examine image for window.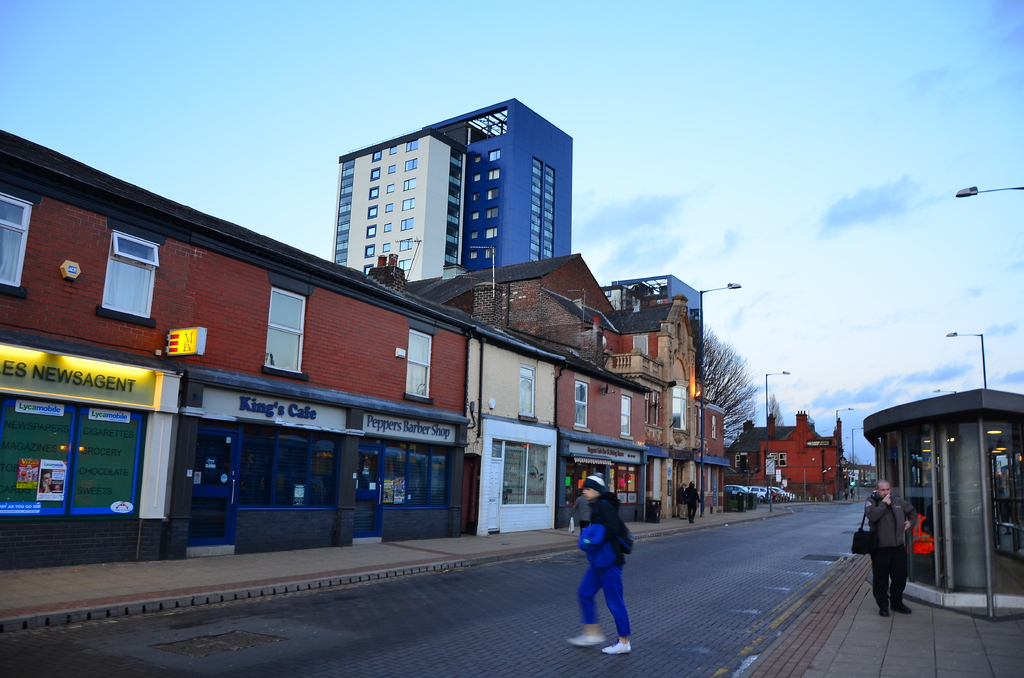
Examination result: (left=642, top=389, right=647, bottom=424).
